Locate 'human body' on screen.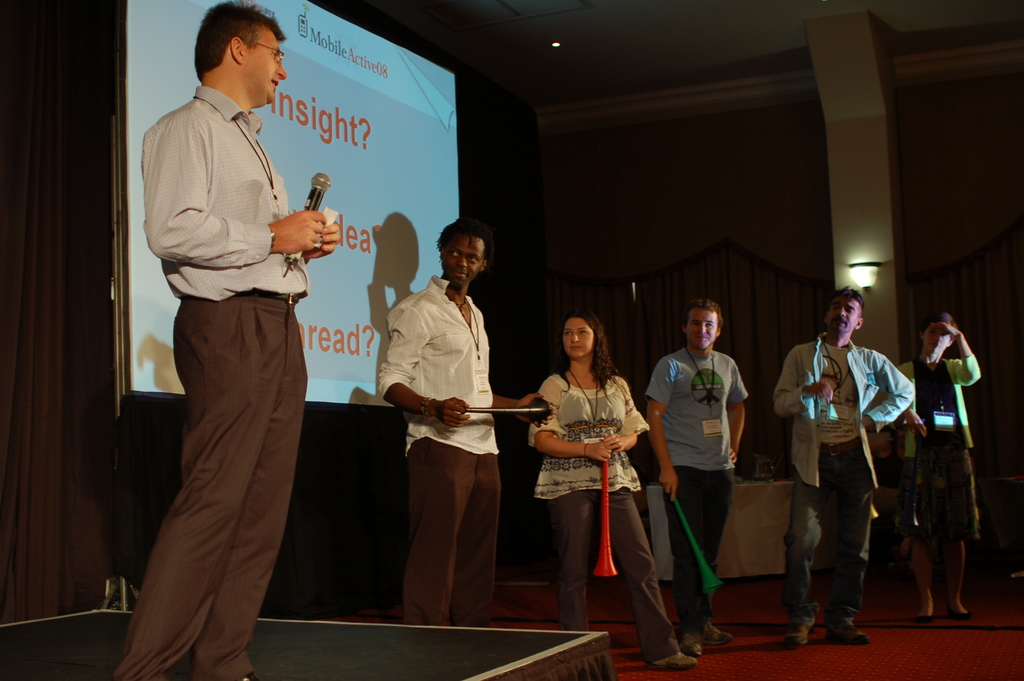
On screen at Rect(131, 6, 329, 680).
